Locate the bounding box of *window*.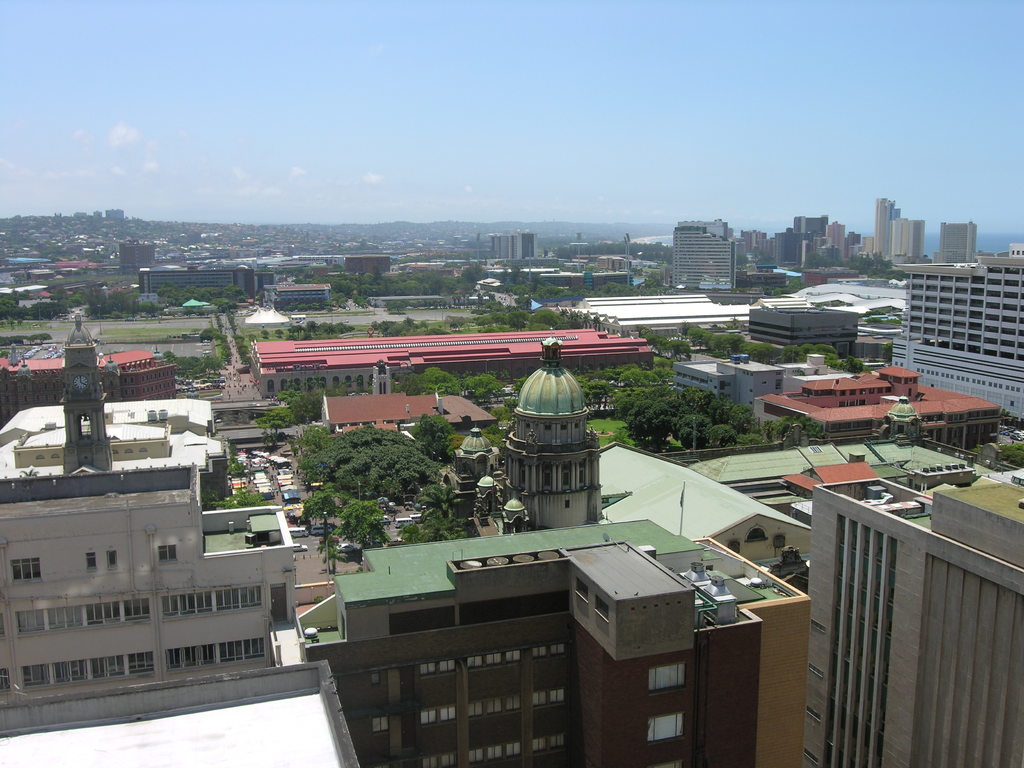
Bounding box: bbox=[12, 558, 39, 582].
